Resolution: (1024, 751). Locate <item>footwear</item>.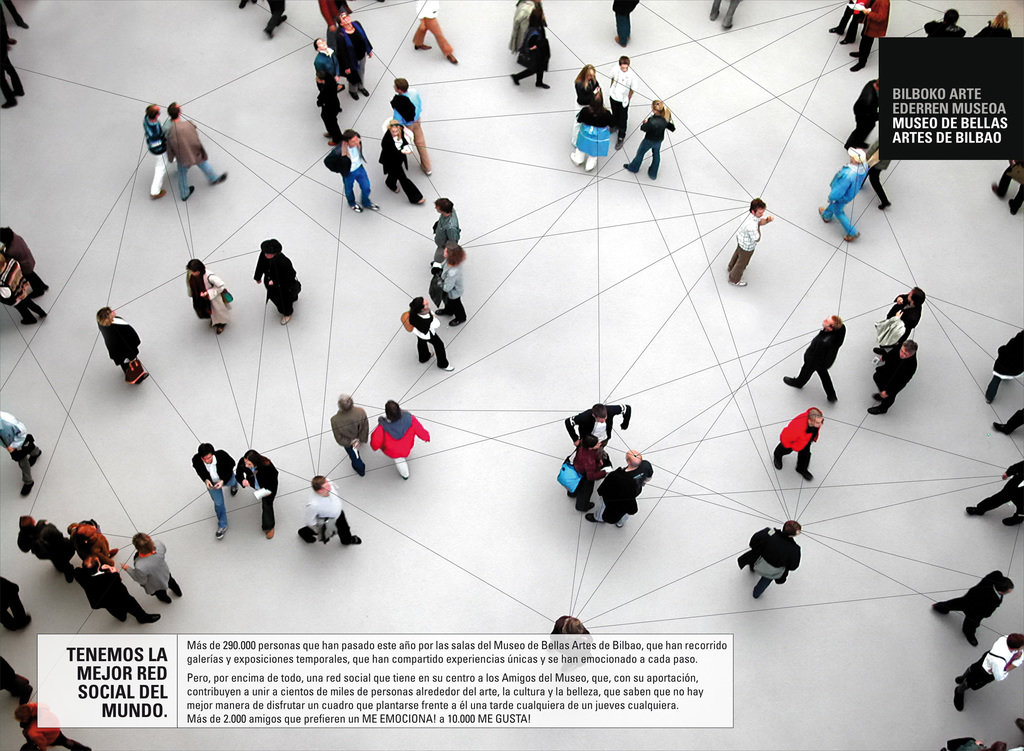
(963, 633, 979, 649).
